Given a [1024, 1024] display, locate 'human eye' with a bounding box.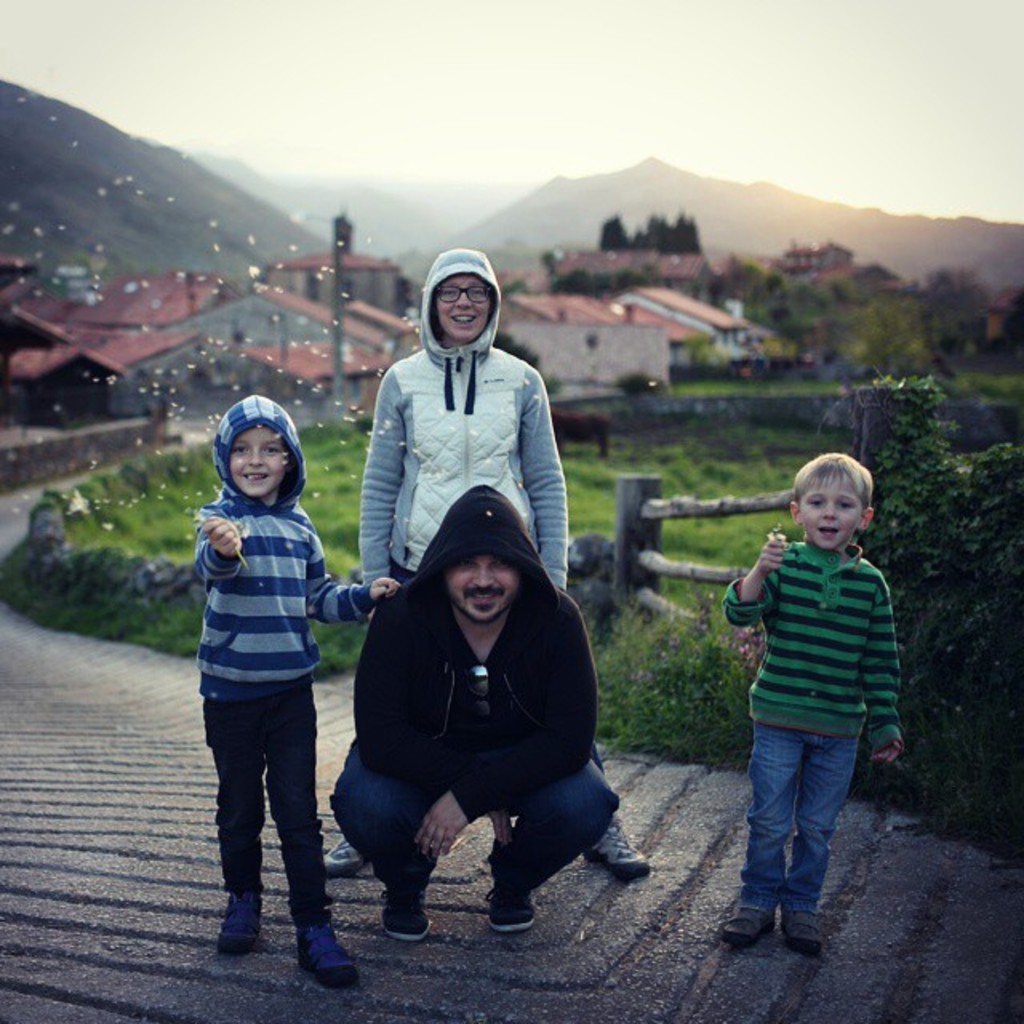
Located: 450,560,472,571.
